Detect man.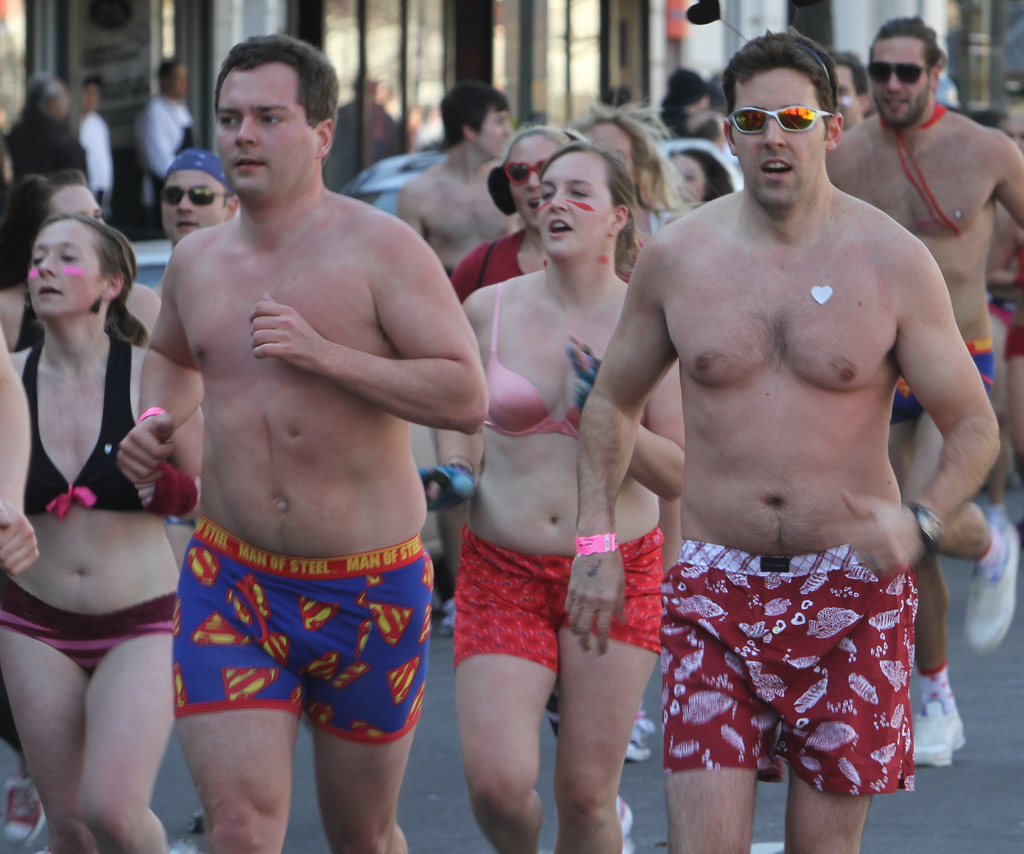
Detected at pyautogui.locateOnScreen(115, 34, 488, 853).
